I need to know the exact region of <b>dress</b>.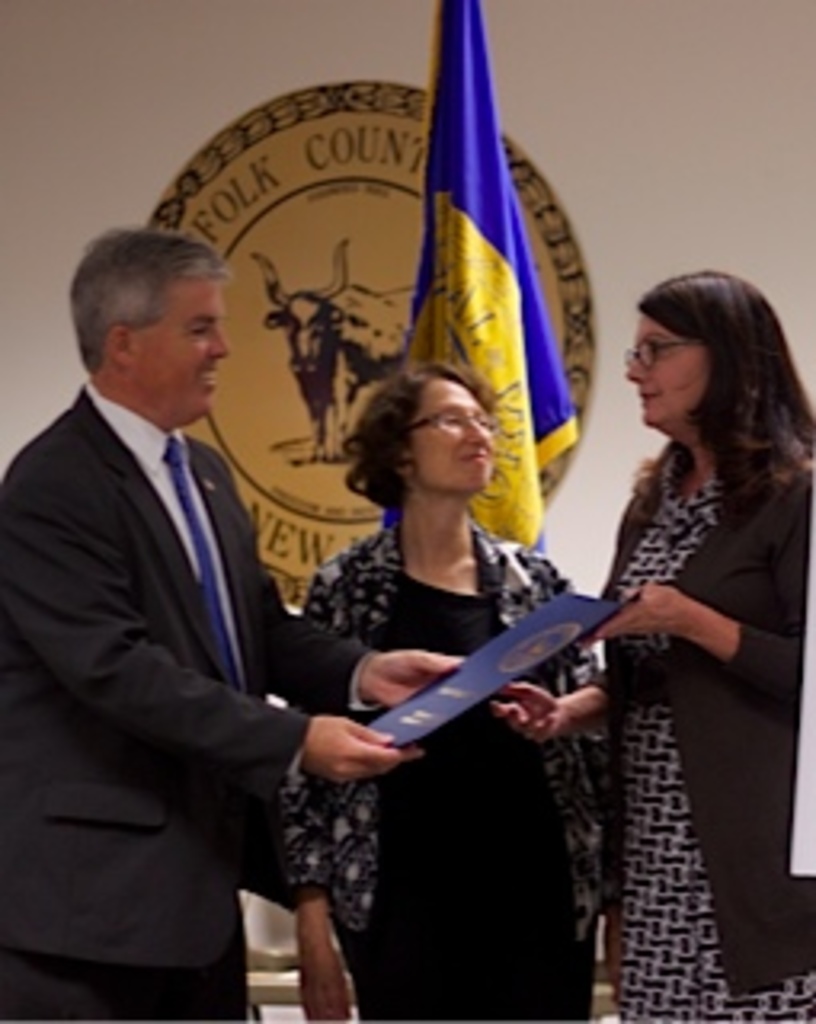
Region: box(333, 566, 598, 1021).
